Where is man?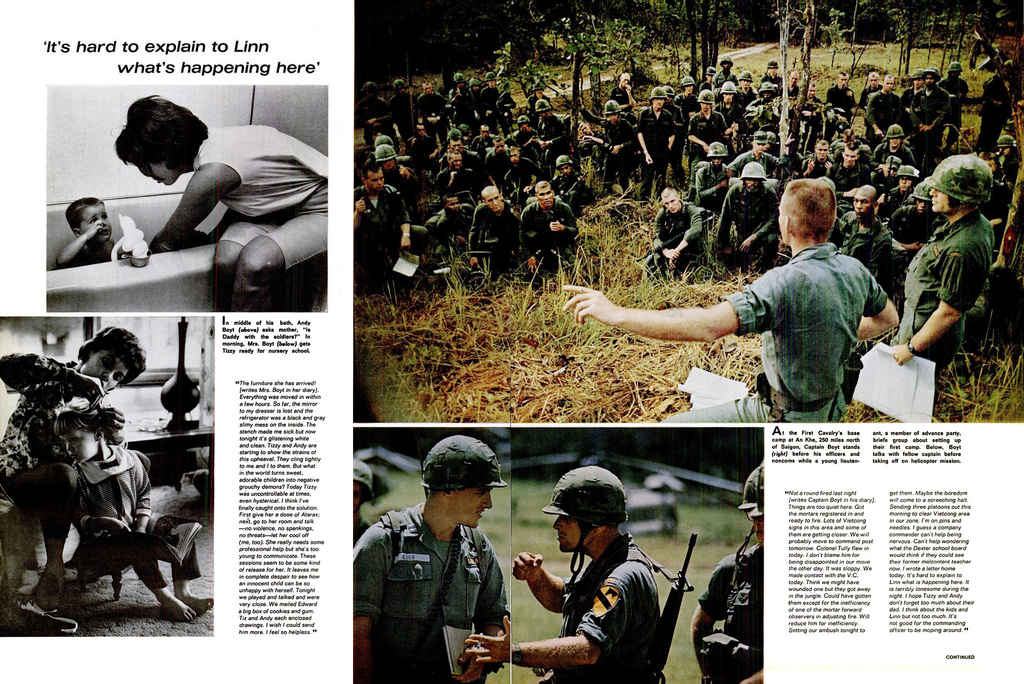
(x1=691, y1=459, x2=765, y2=683).
